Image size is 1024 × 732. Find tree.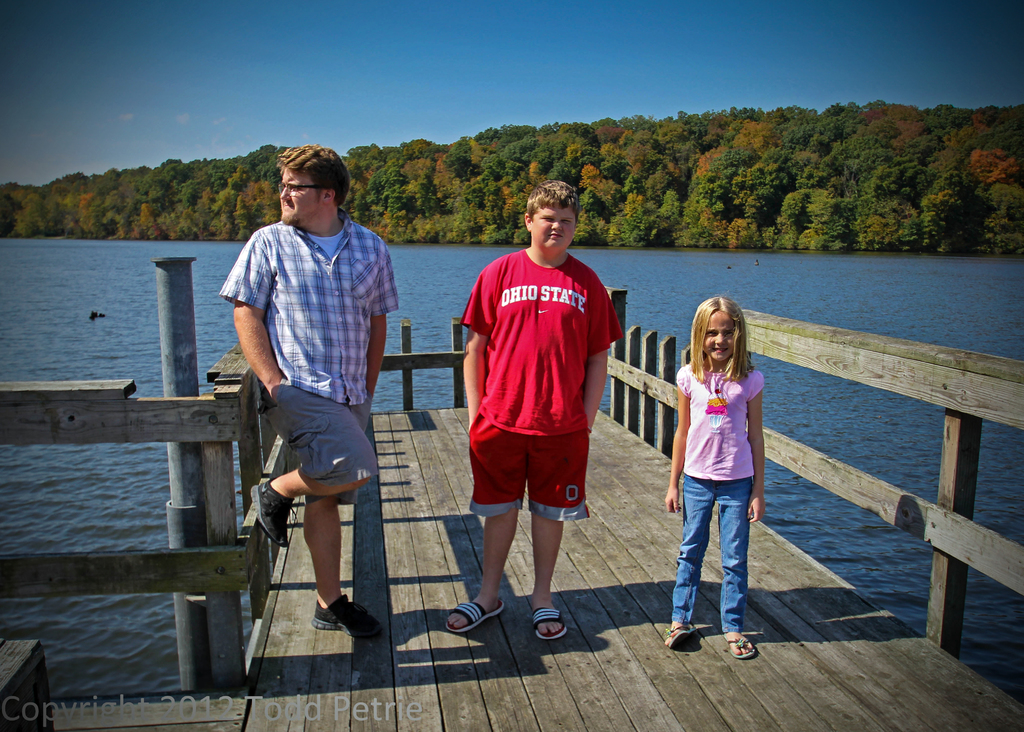
x1=0, y1=106, x2=1023, y2=248.
